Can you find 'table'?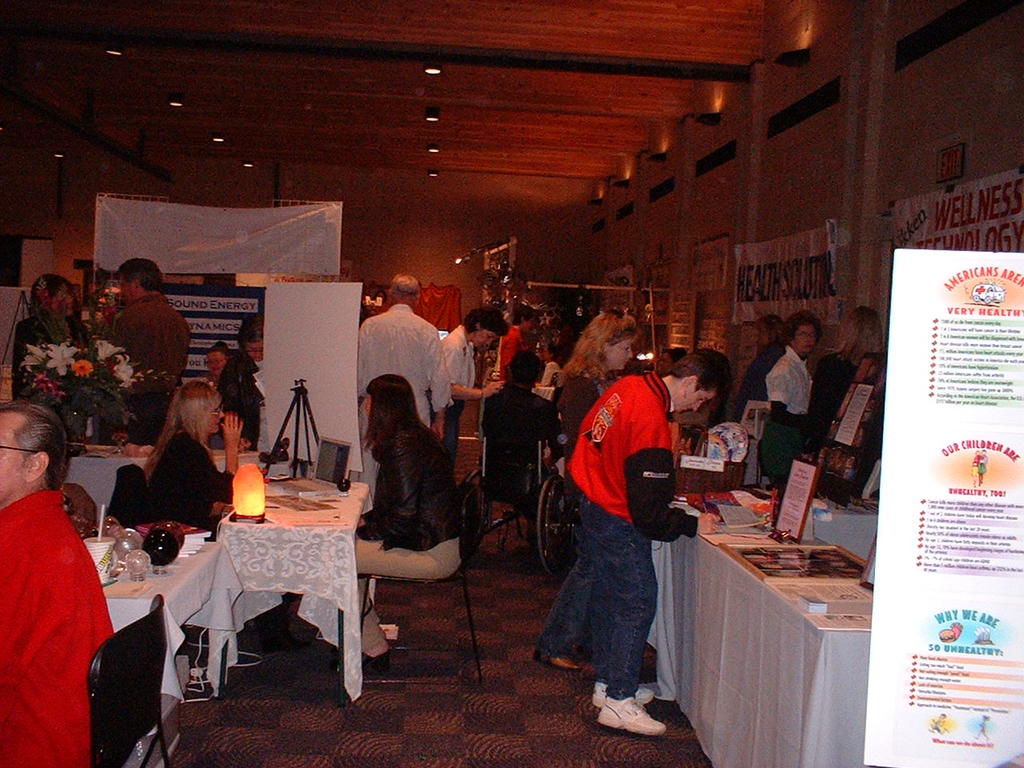
Yes, bounding box: x1=213, y1=467, x2=383, y2=711.
